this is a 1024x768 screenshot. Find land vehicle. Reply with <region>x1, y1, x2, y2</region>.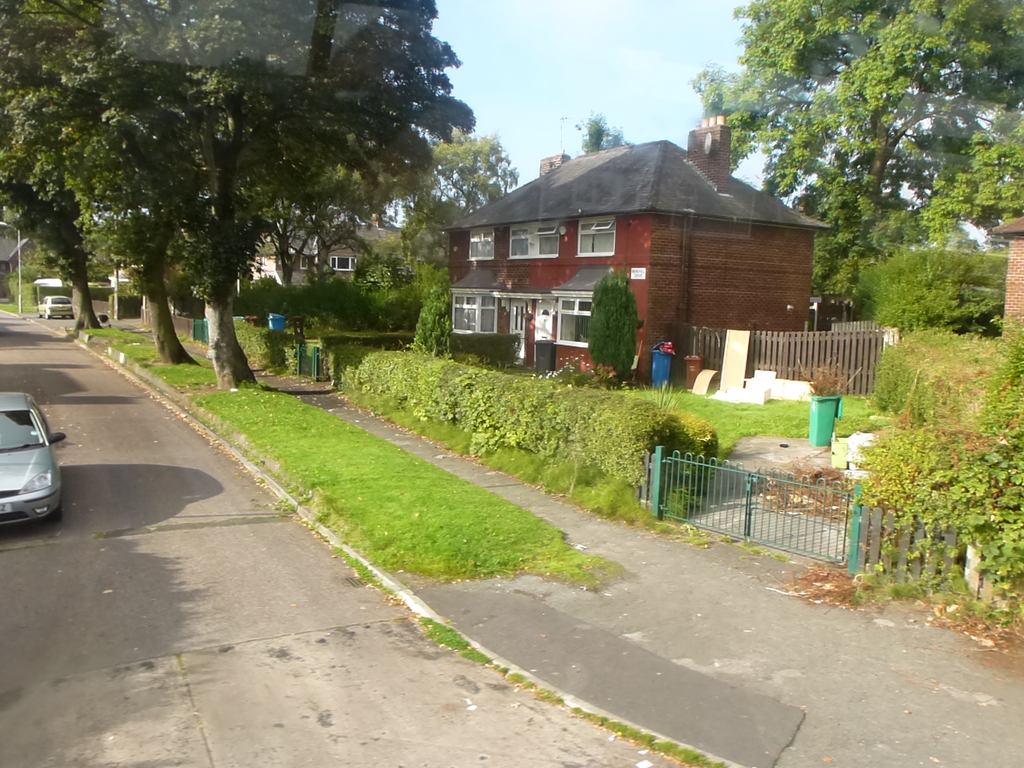
<region>0, 395, 67, 530</region>.
